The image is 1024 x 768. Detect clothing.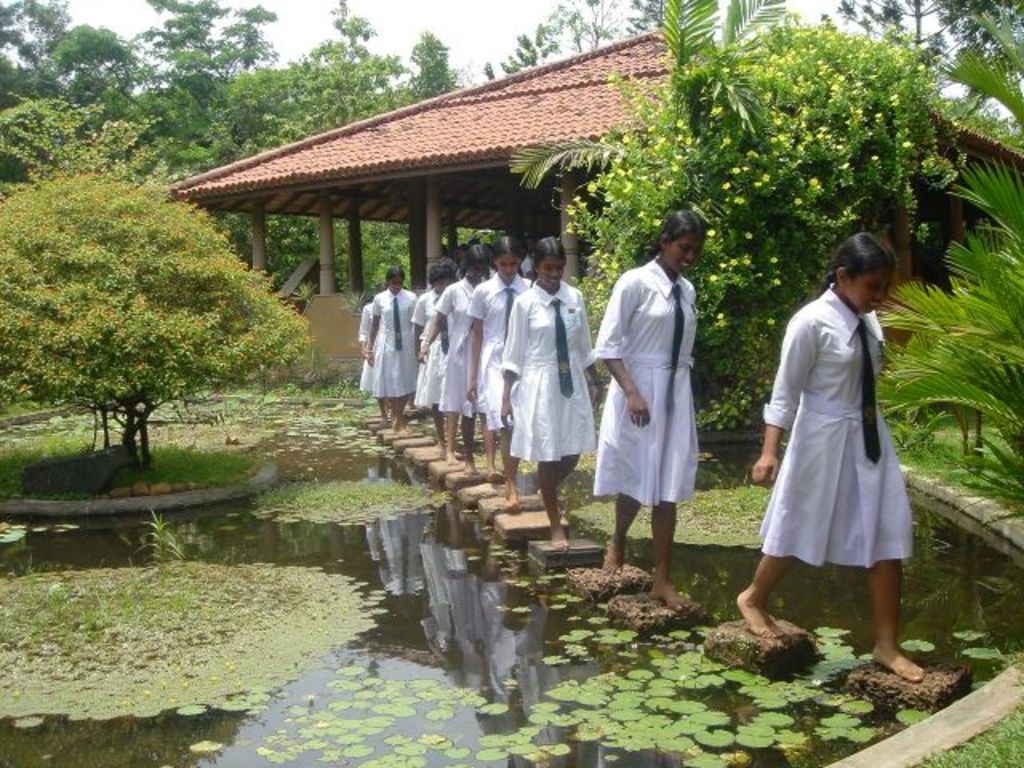
Detection: pyautogui.locateOnScreen(416, 285, 442, 406).
